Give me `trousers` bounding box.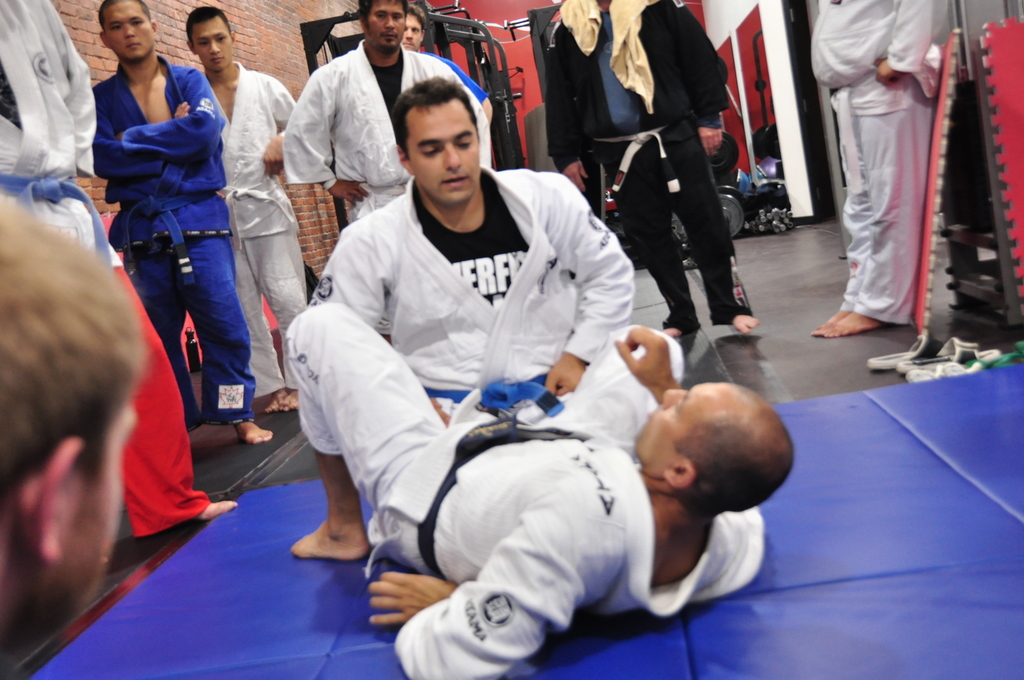
rect(131, 231, 253, 423).
